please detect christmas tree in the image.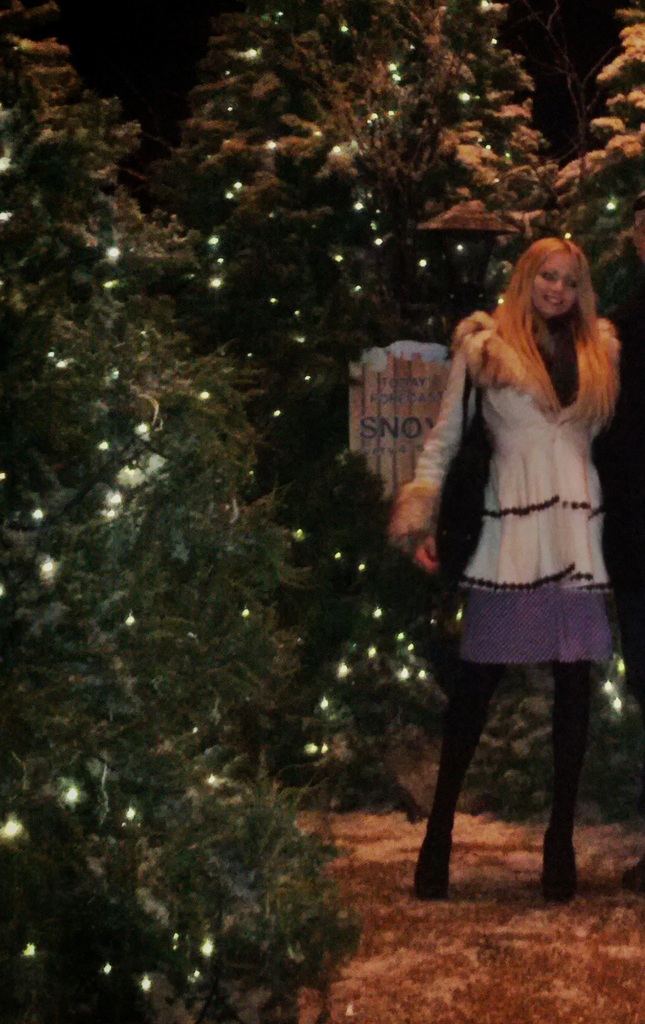
bbox(0, 16, 362, 1023).
